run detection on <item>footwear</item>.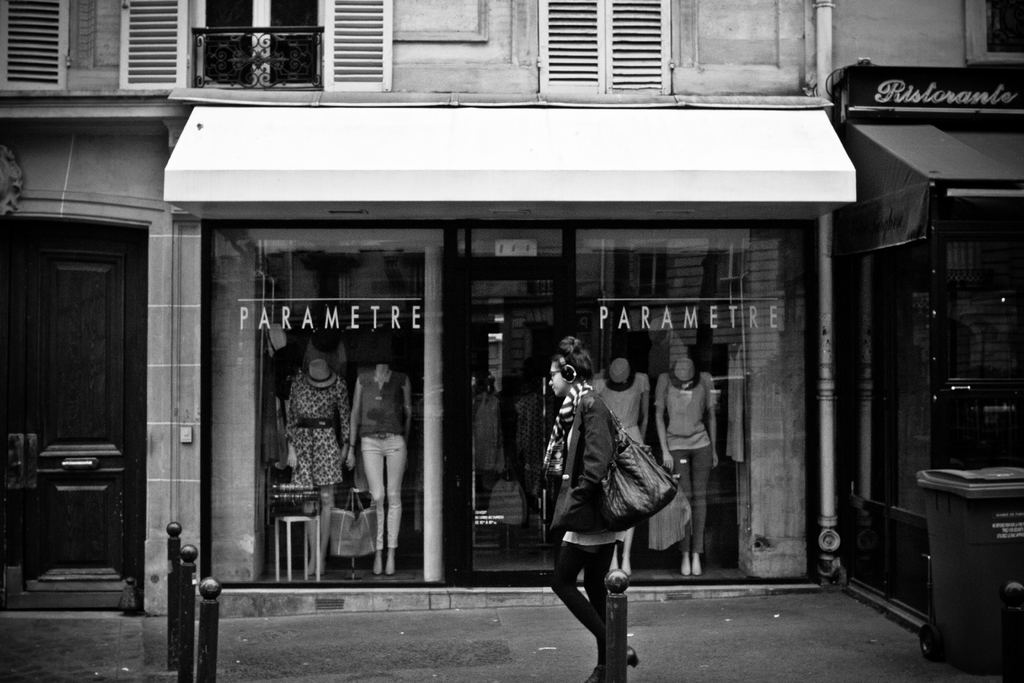
Result: 585 647 637 682.
